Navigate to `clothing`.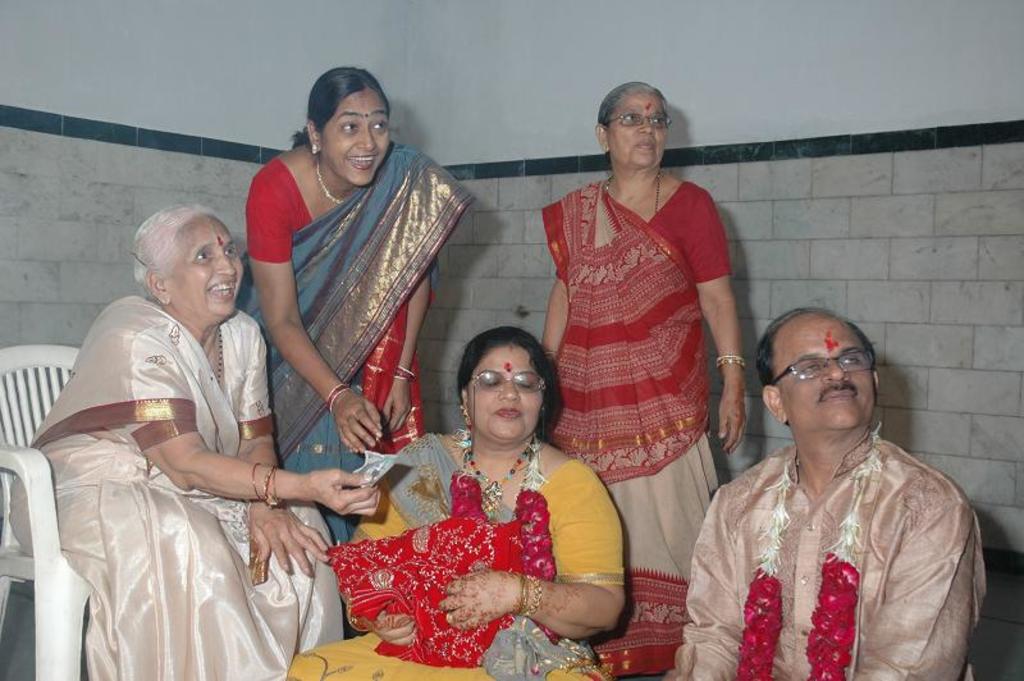
Navigation target: crop(6, 297, 342, 680).
